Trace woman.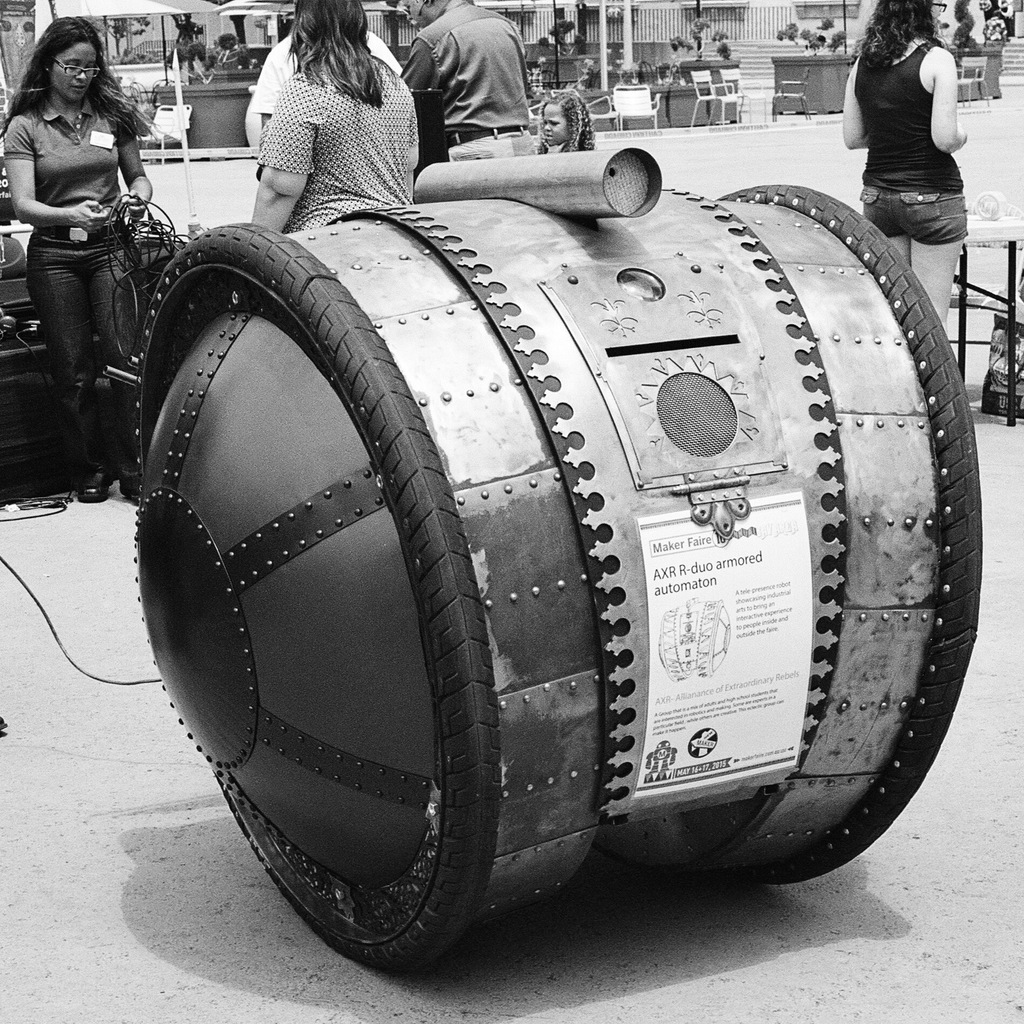
Traced to 245 1 426 247.
